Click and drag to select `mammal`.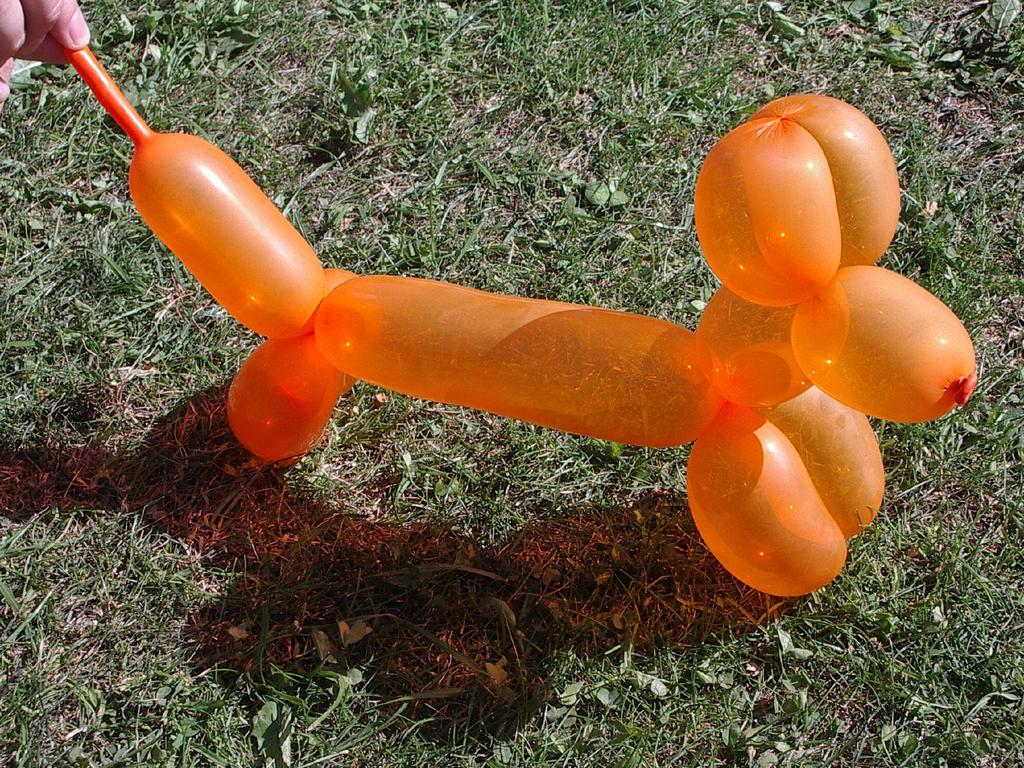
Selection: box=[0, 0, 147, 132].
